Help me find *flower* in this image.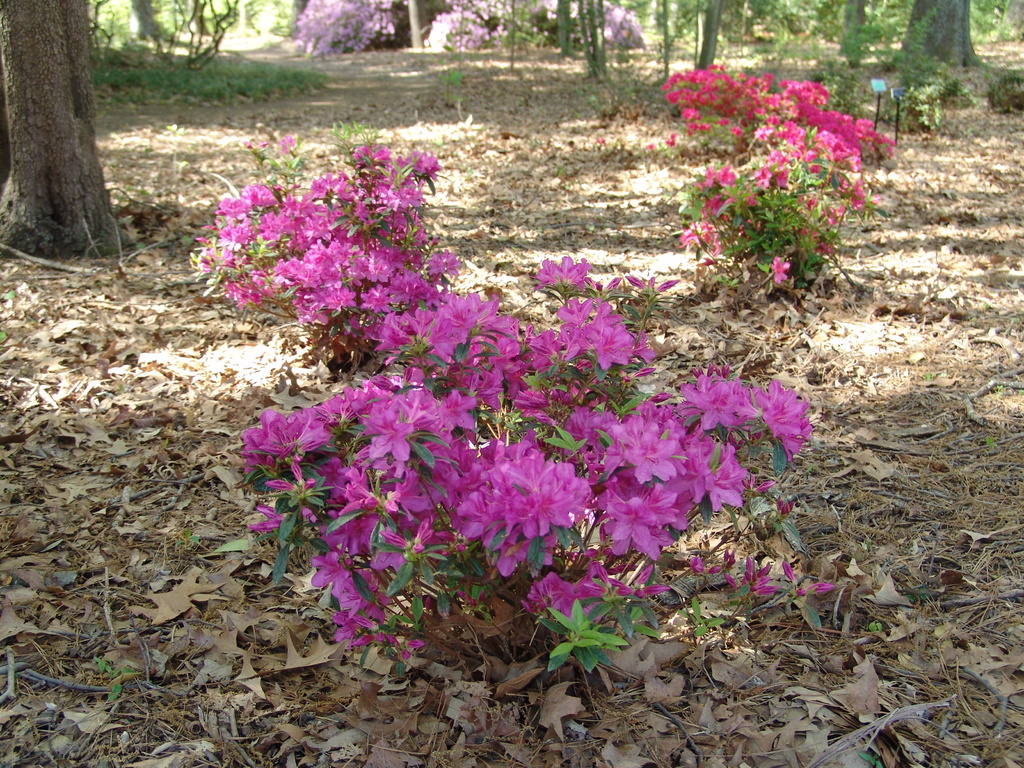
Found it: box=[645, 141, 657, 150].
